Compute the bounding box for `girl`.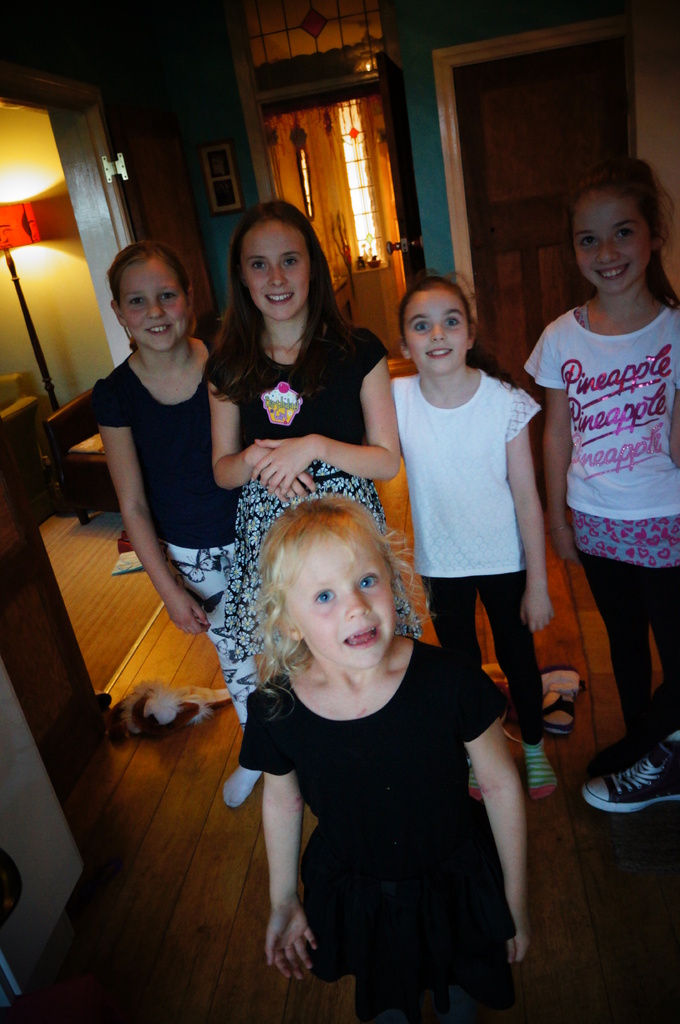
locate(94, 237, 239, 804).
